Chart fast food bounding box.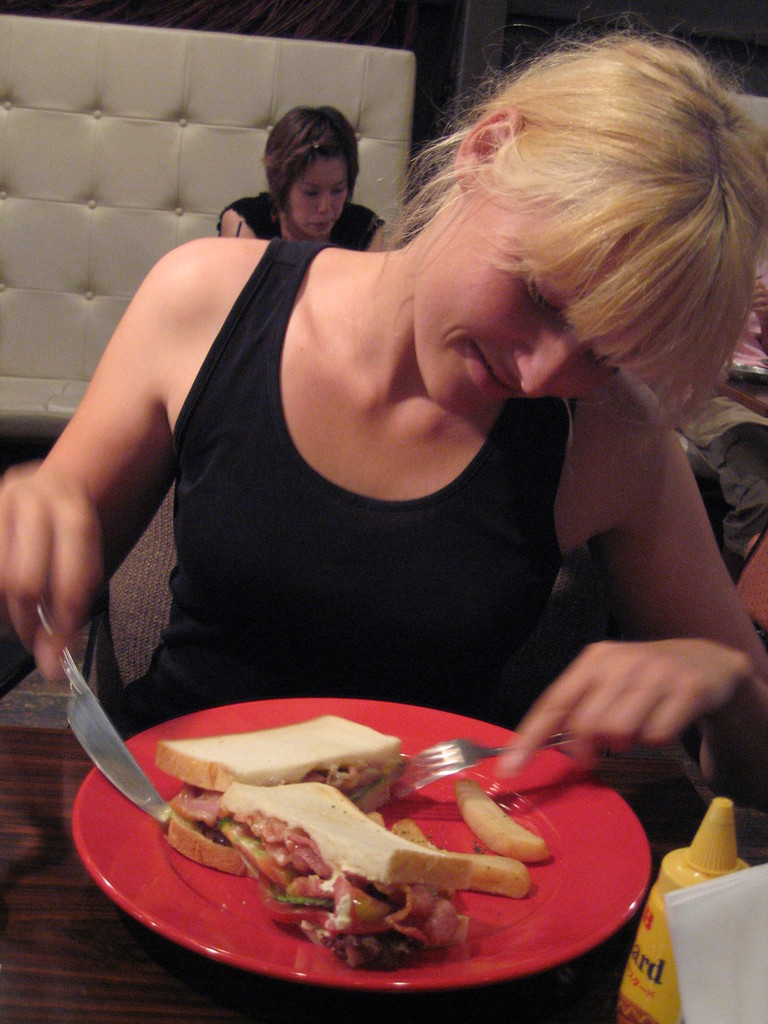
Charted: 380:812:527:909.
